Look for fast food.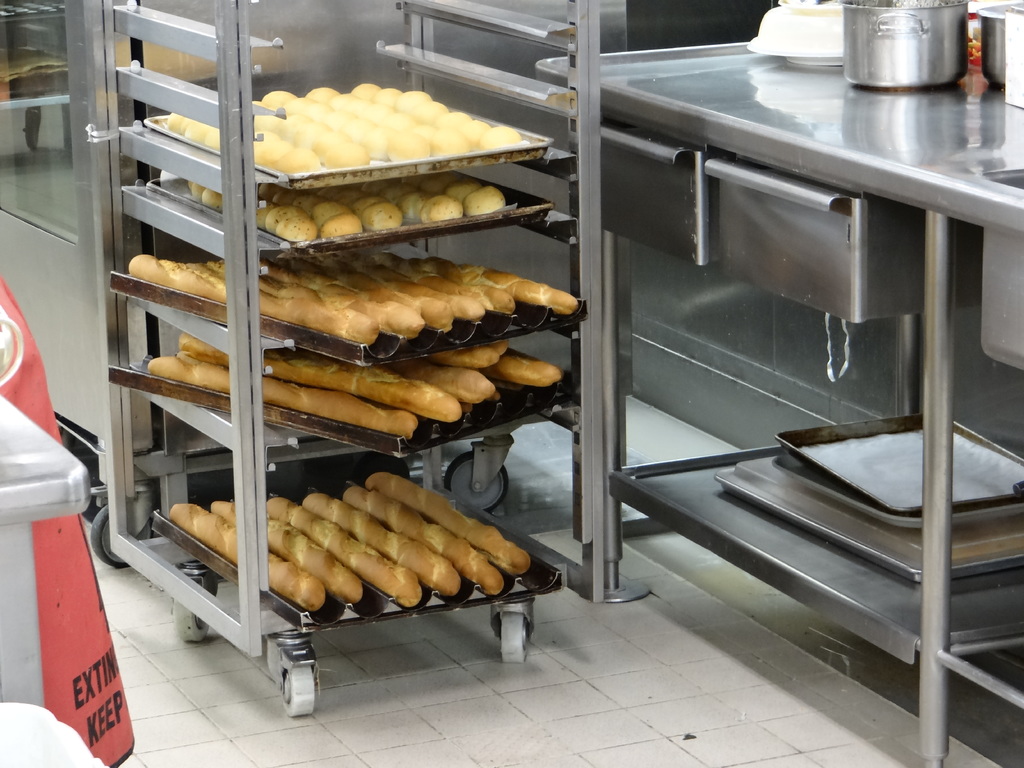
Found: <box>250,271,424,326</box>.
